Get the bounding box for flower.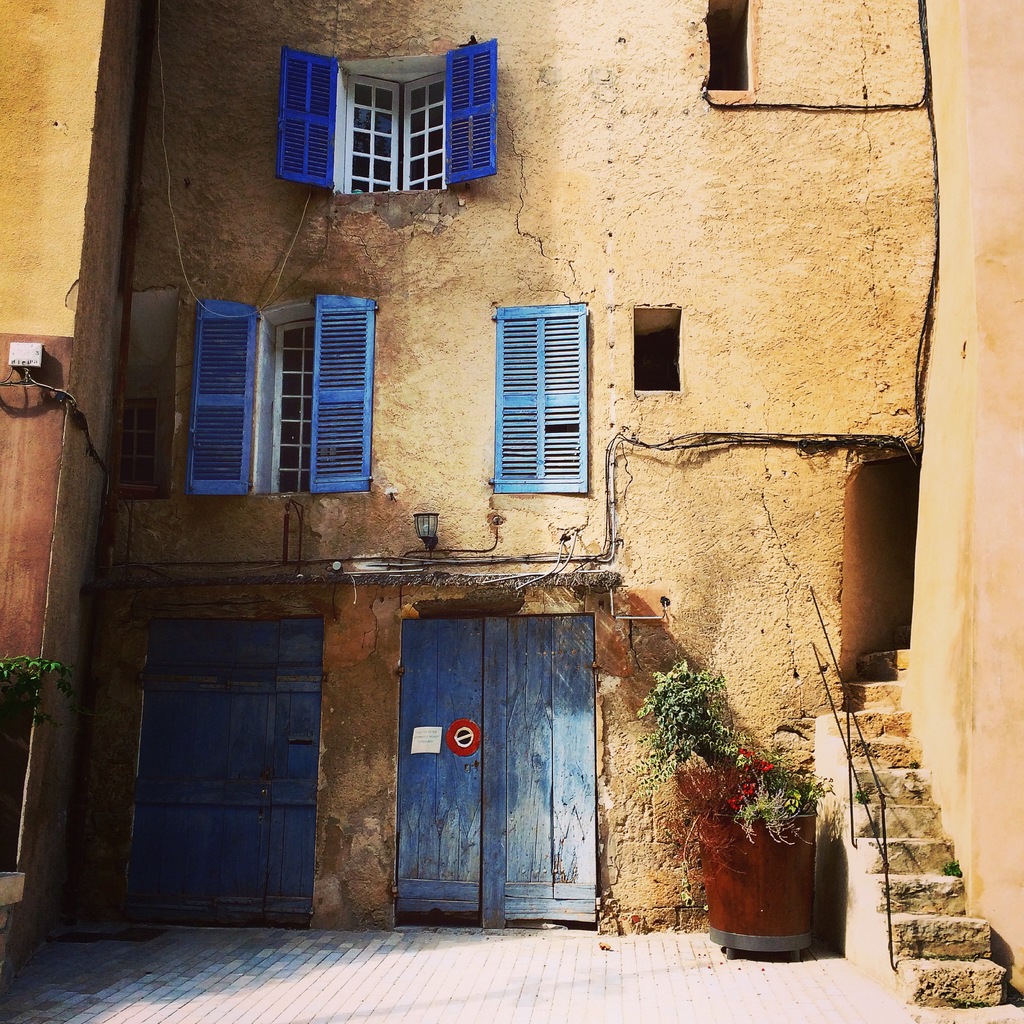
(x1=735, y1=748, x2=748, y2=755).
